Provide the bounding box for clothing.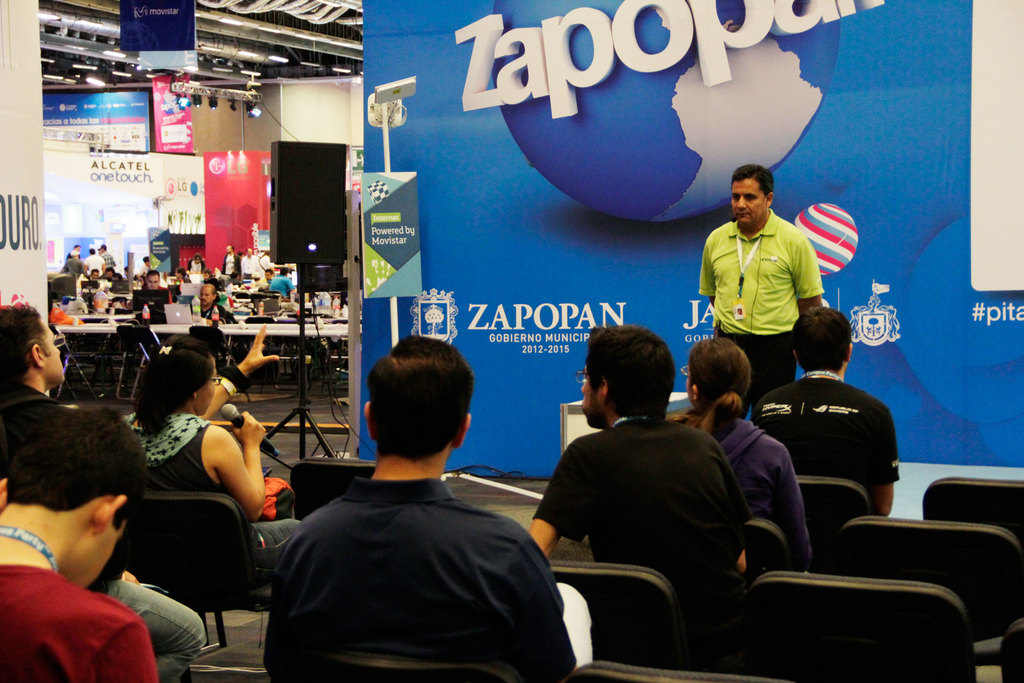
{"x1": 255, "y1": 252, "x2": 270, "y2": 276}.
